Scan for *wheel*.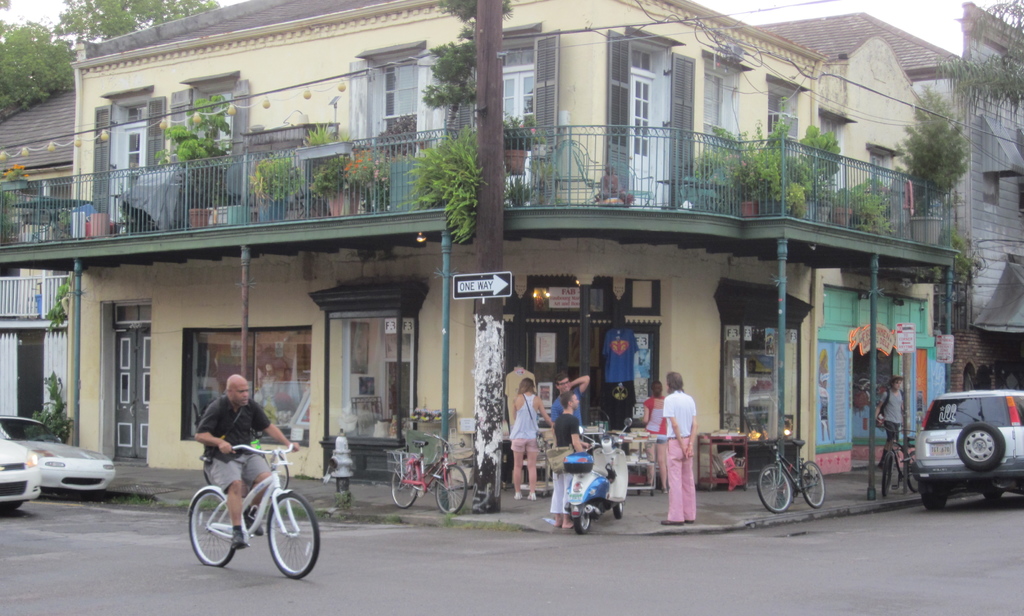
Scan result: select_region(802, 463, 825, 508).
